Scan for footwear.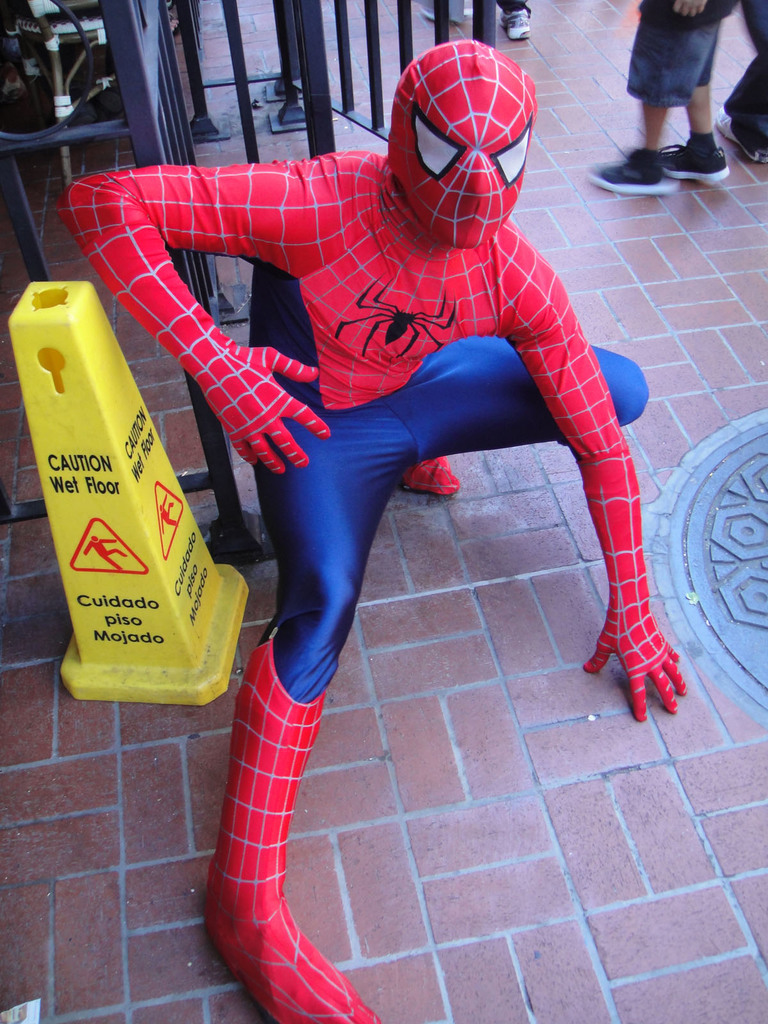
Scan result: [x1=506, y1=6, x2=532, y2=45].
